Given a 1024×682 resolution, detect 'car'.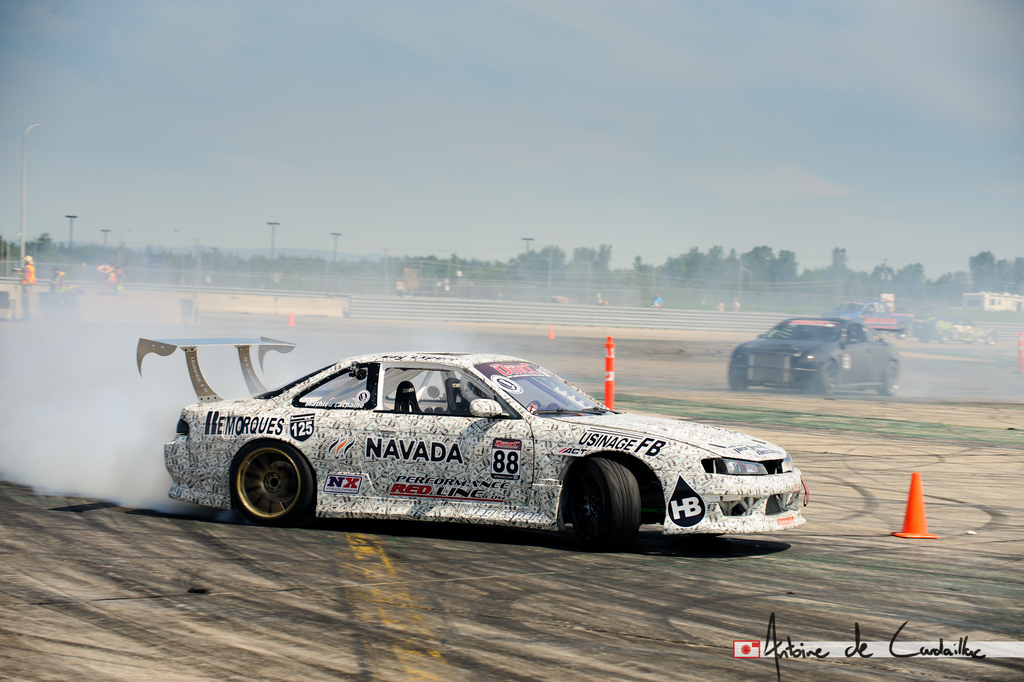
locate(124, 340, 816, 551).
